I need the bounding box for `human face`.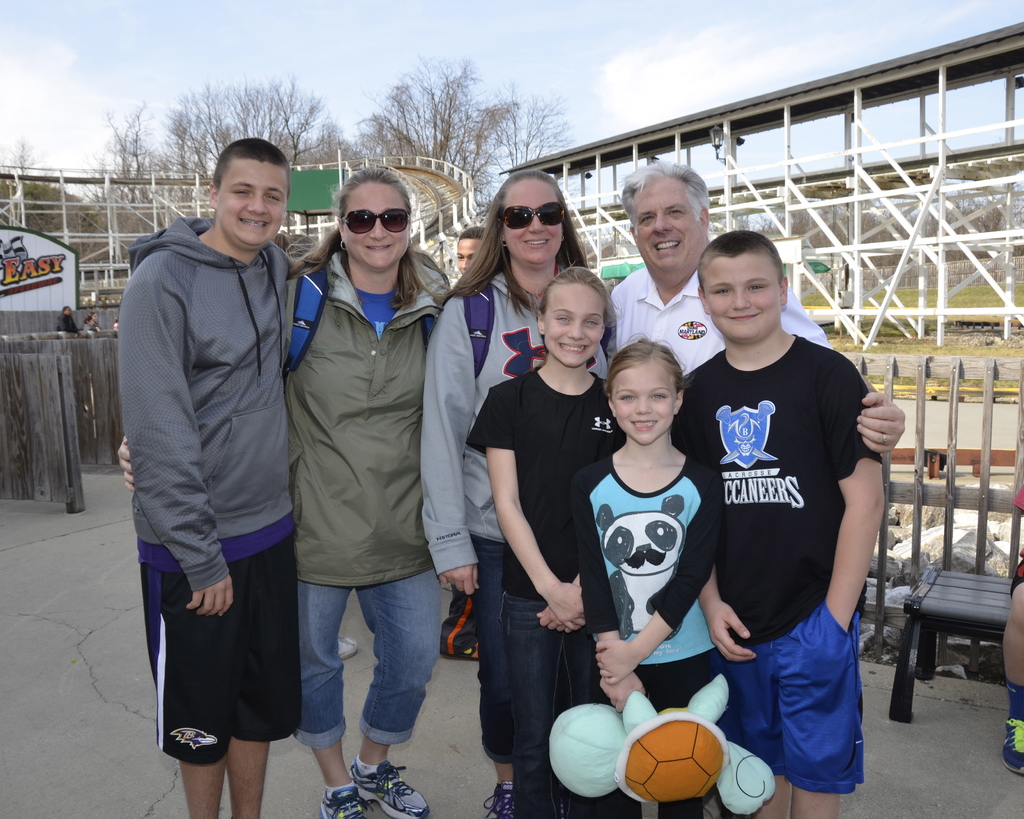
Here it is: [x1=627, y1=171, x2=698, y2=263].
